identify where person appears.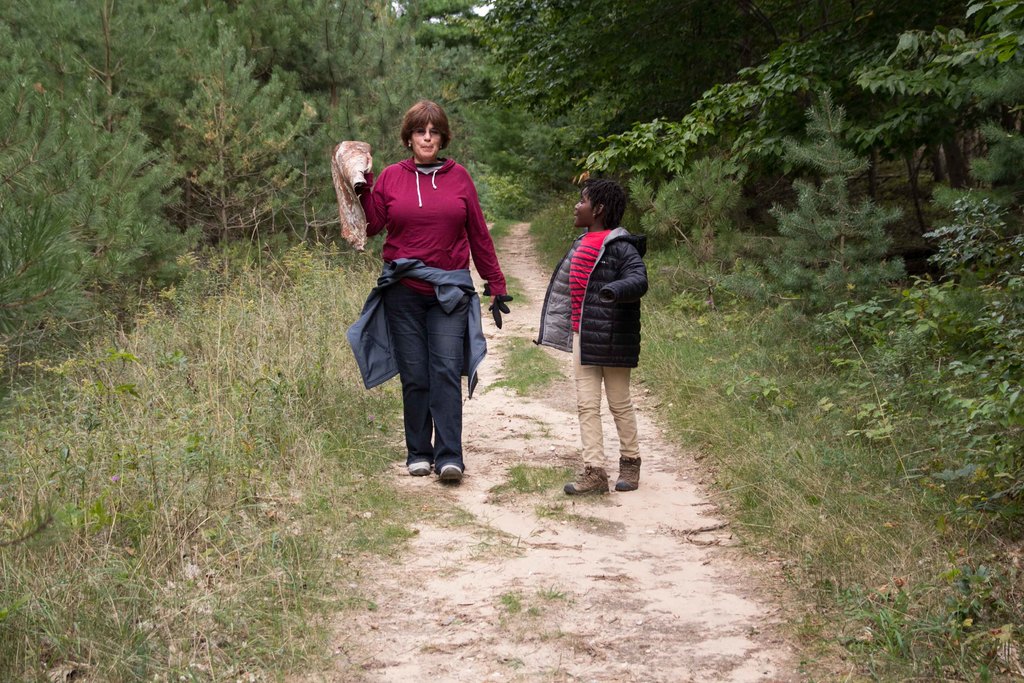
Appears at [x1=355, y1=100, x2=505, y2=479].
